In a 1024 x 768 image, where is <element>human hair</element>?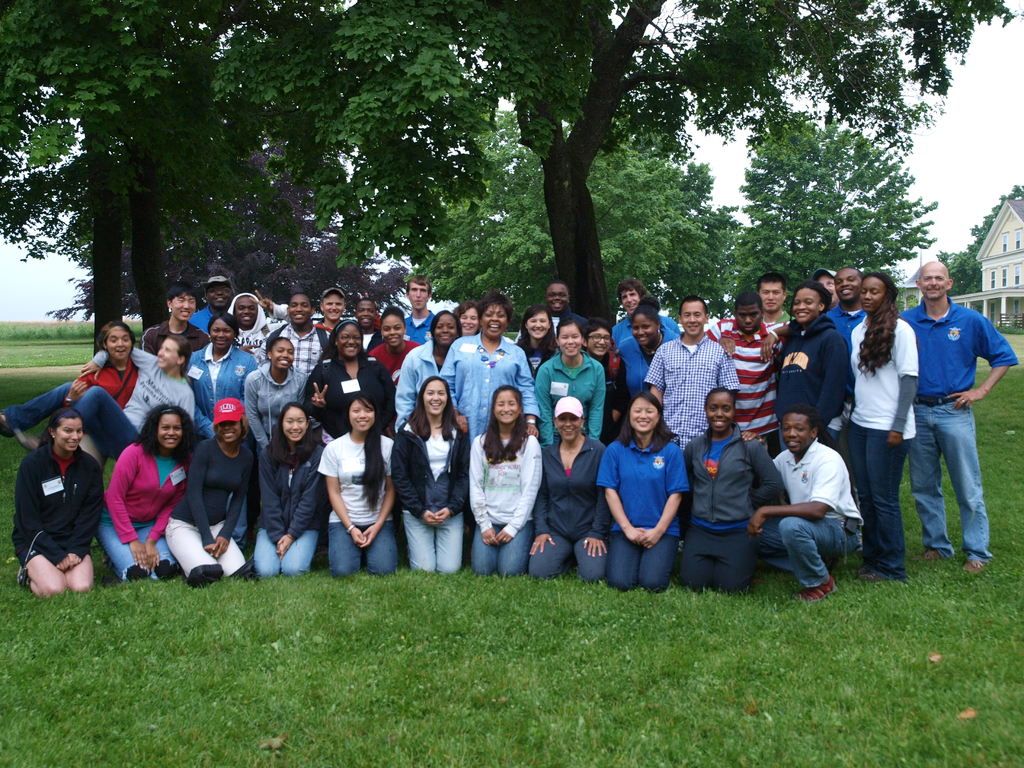
(584,317,616,342).
